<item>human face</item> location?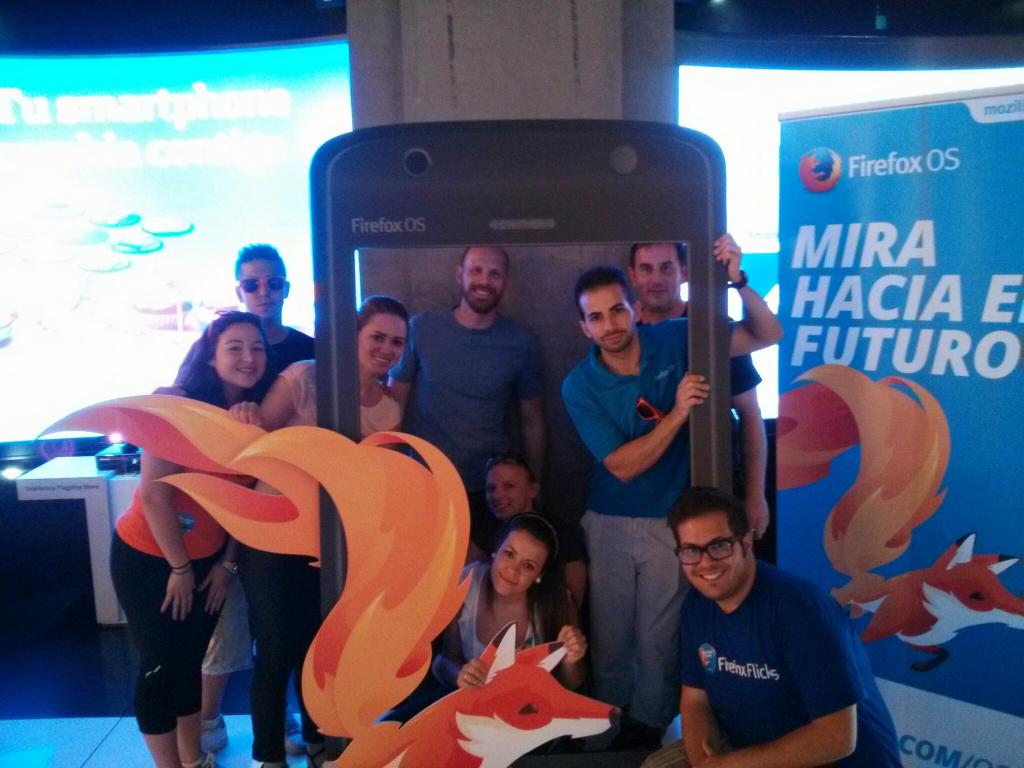
rect(636, 243, 680, 305)
